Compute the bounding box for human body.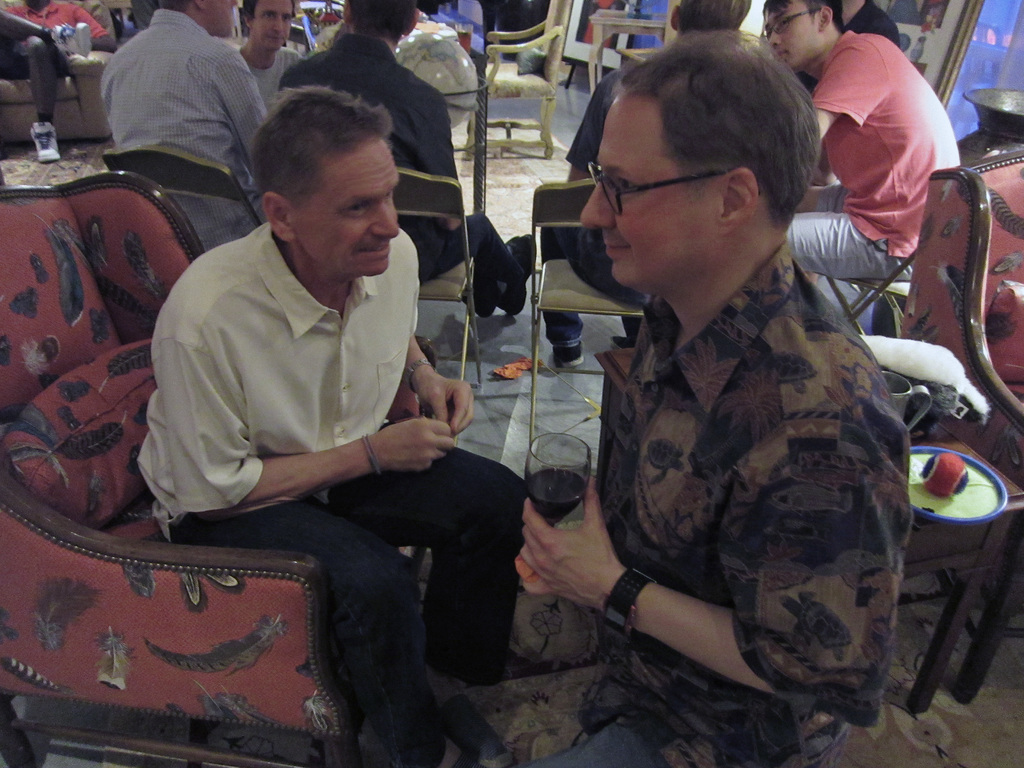
236, 42, 310, 116.
